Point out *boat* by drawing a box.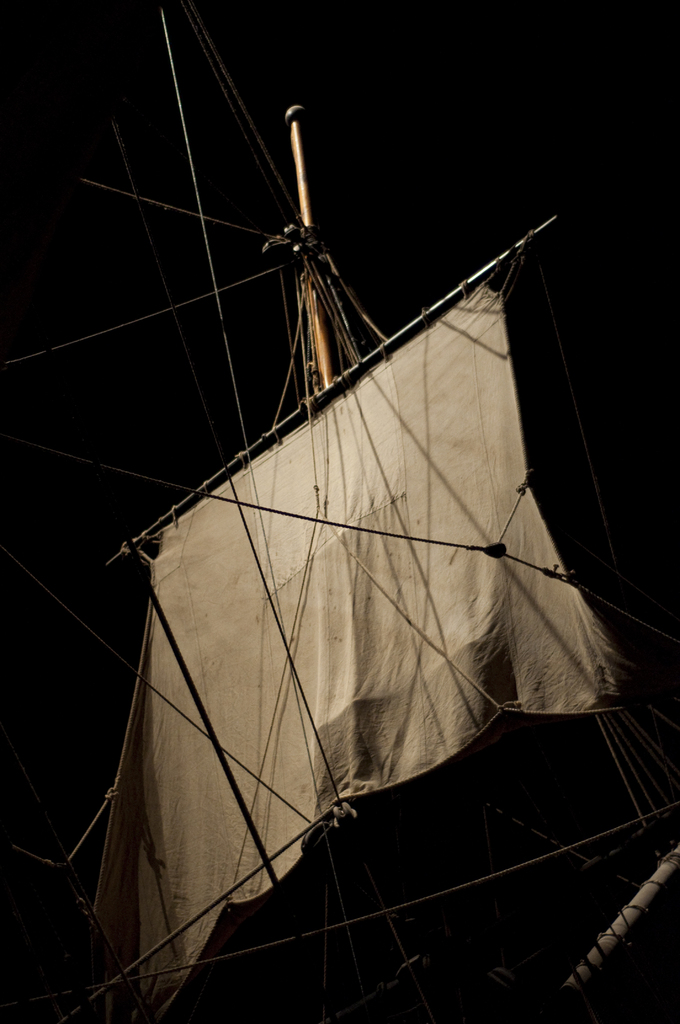
rect(0, 0, 679, 1023).
